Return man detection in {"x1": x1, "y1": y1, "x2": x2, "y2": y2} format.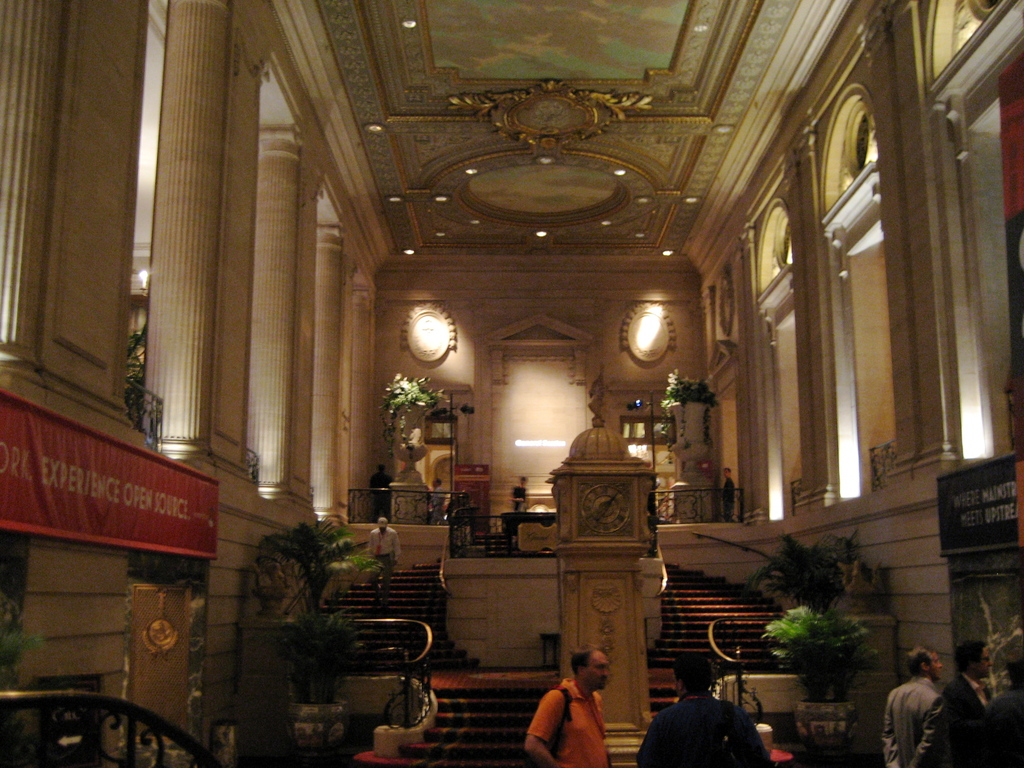
{"x1": 529, "y1": 663, "x2": 621, "y2": 767}.
